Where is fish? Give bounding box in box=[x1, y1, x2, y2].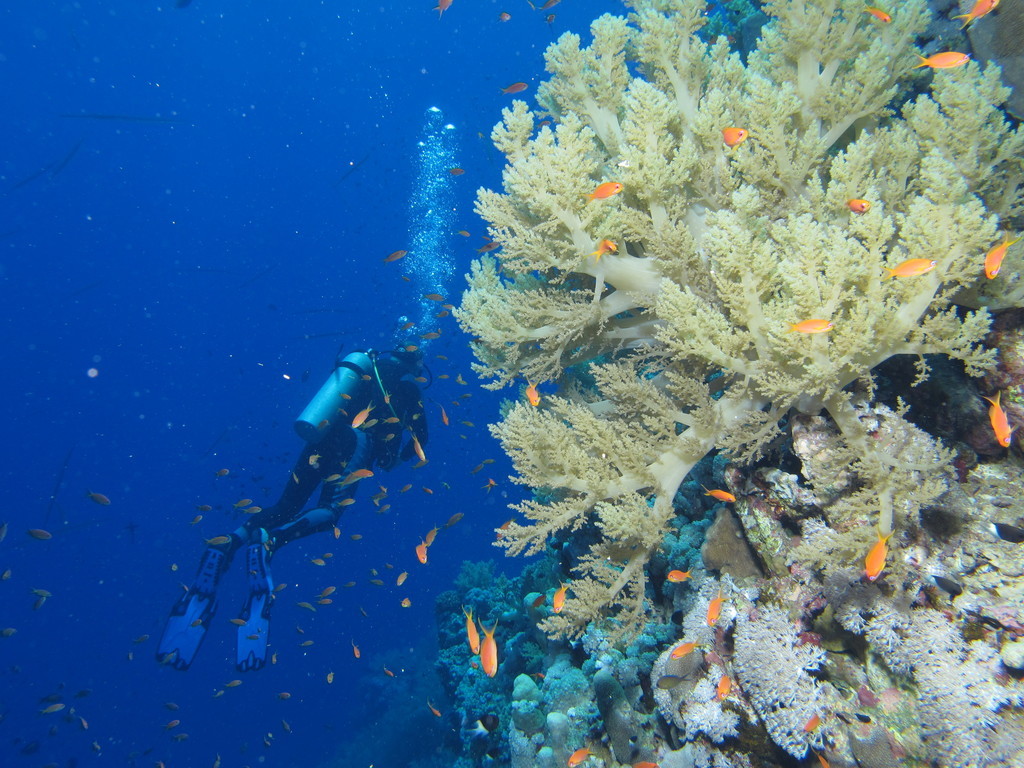
box=[861, 533, 894, 582].
